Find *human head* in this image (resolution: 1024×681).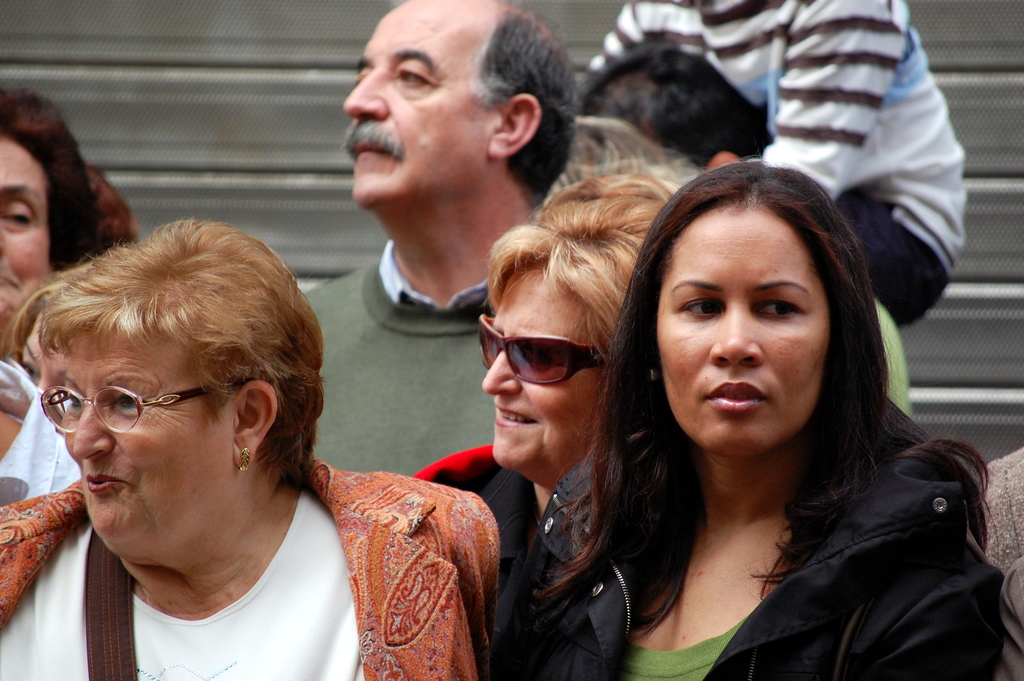
64, 226, 315, 566.
